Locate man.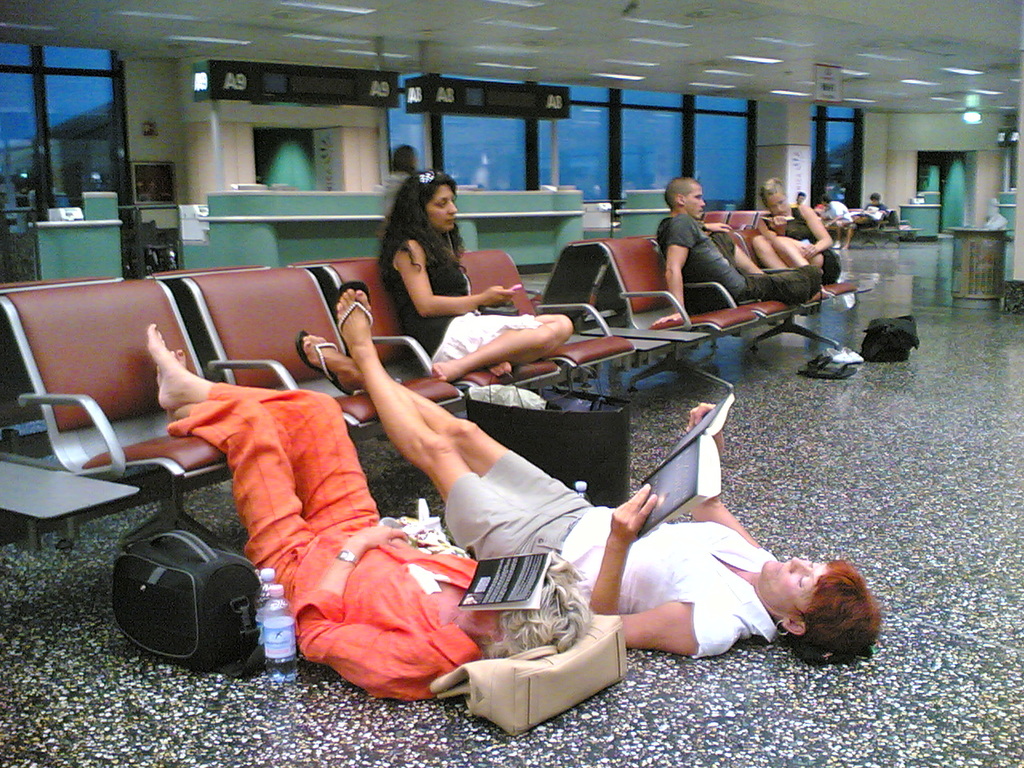
Bounding box: 645, 173, 822, 330.
